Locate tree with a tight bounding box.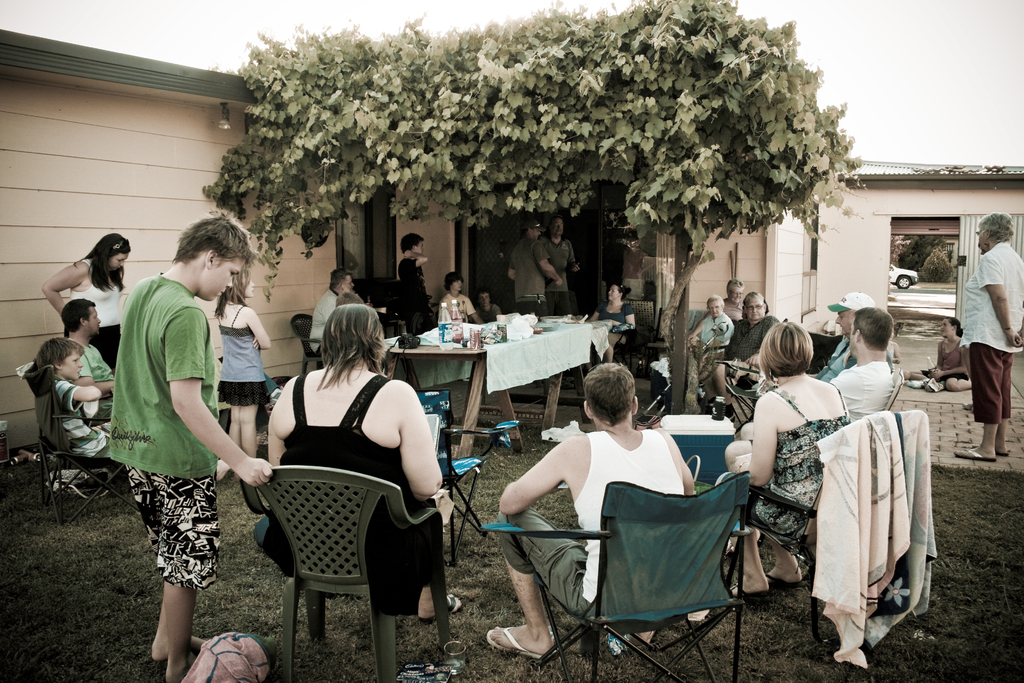
202 0 868 413.
